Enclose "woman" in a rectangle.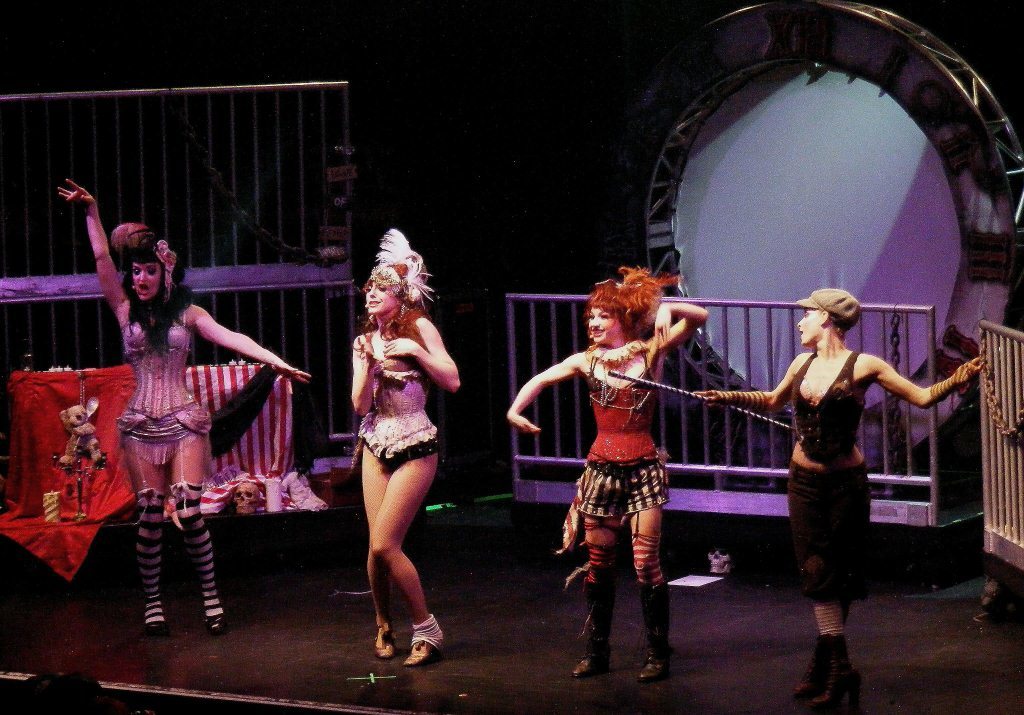
[687,283,993,707].
